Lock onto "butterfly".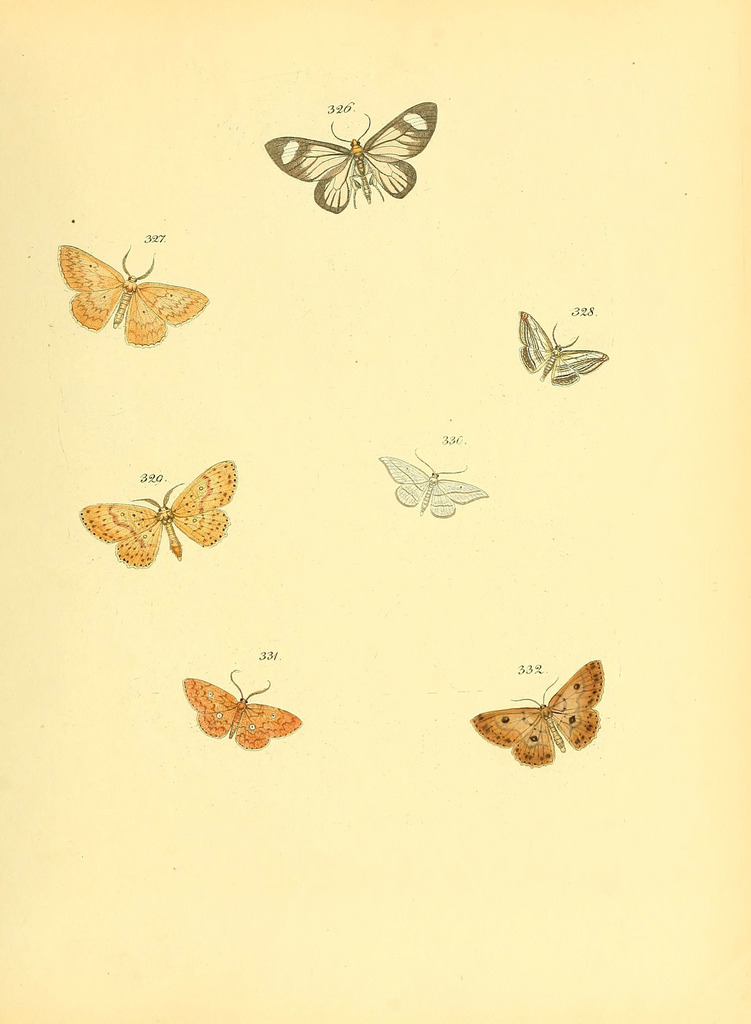
Locked: x1=515, y1=311, x2=612, y2=388.
